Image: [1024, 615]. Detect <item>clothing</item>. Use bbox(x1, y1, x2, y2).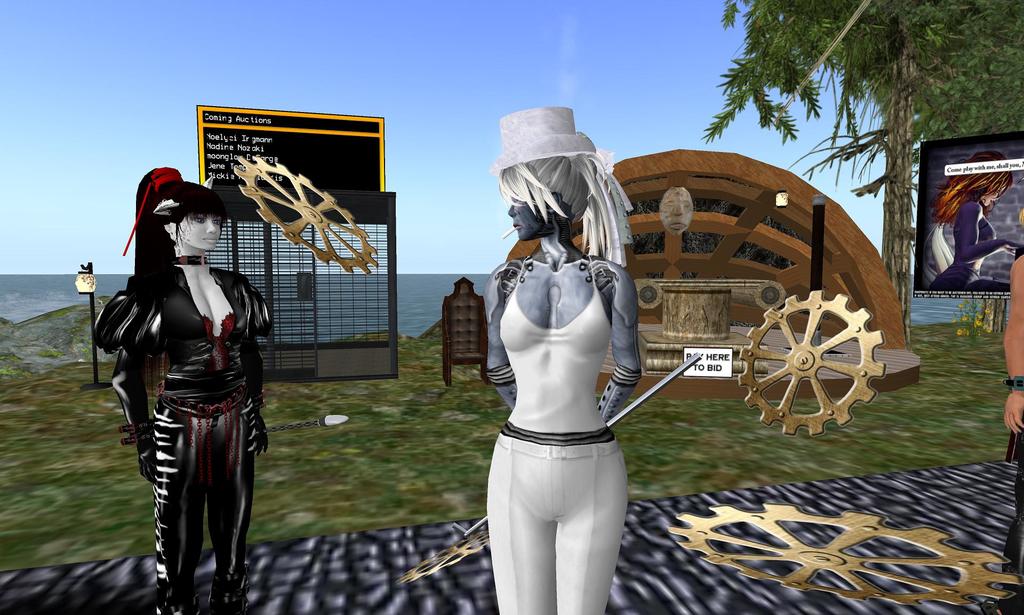
bbox(939, 196, 1018, 296).
